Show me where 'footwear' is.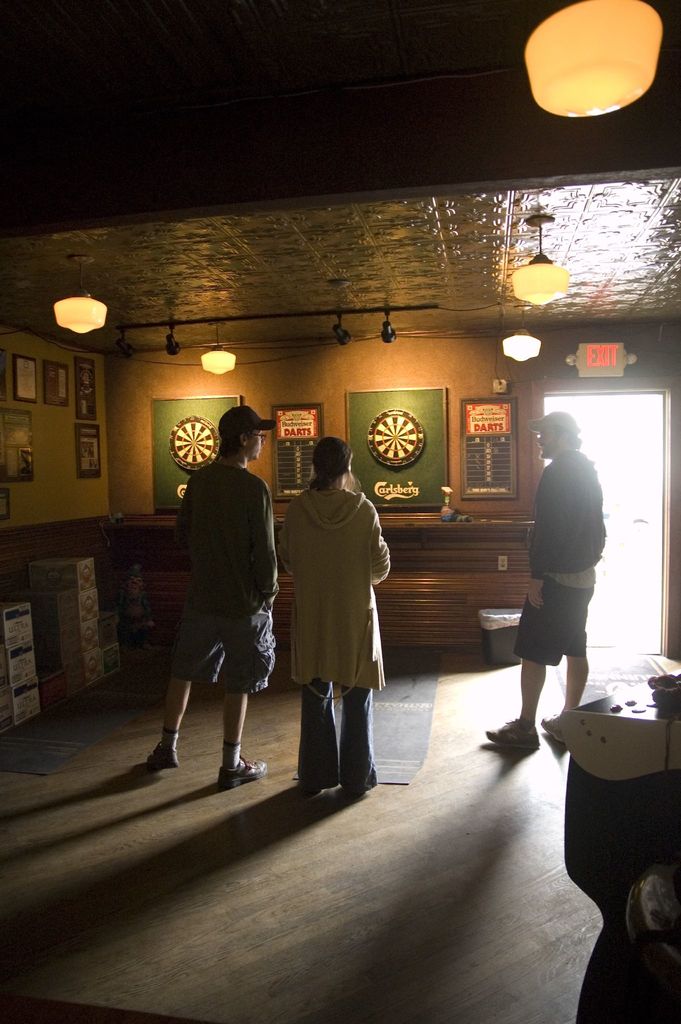
'footwear' is at rect(146, 744, 174, 764).
